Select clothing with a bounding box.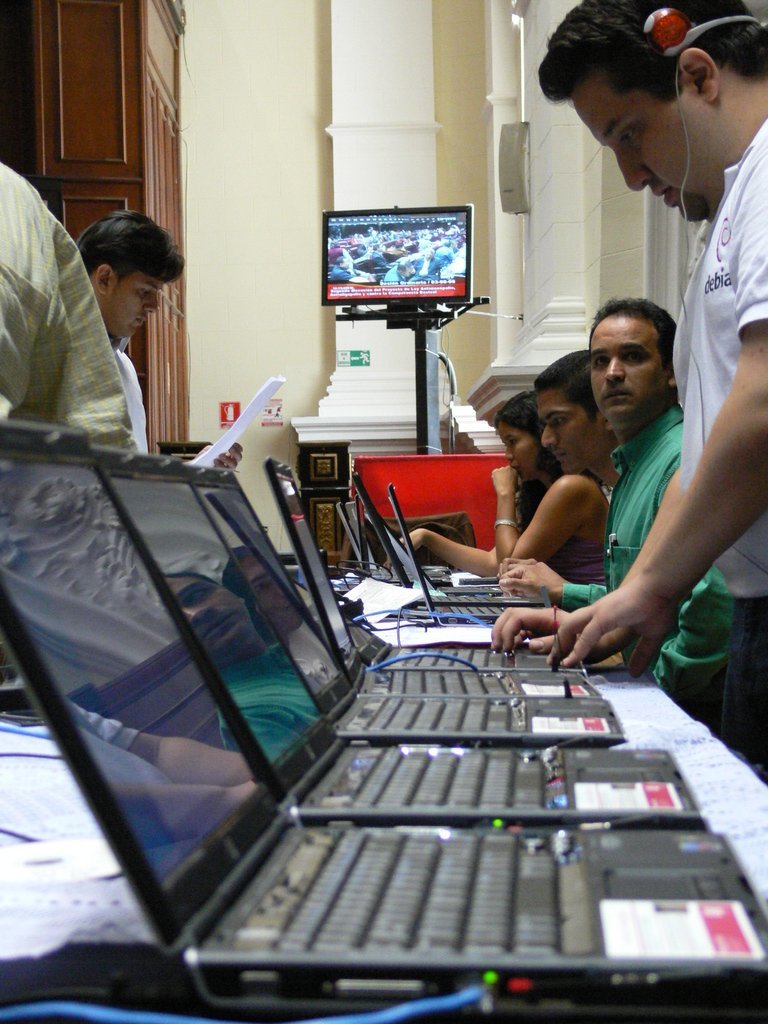
select_region(562, 407, 732, 702).
